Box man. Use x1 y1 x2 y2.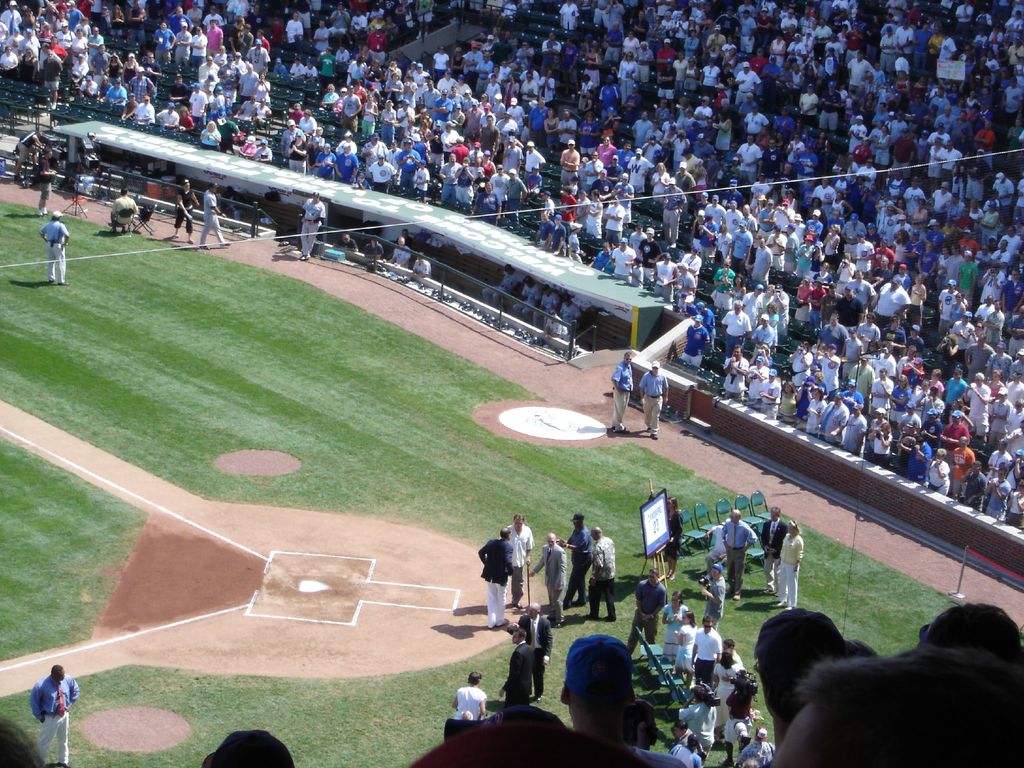
692 617 721 678.
